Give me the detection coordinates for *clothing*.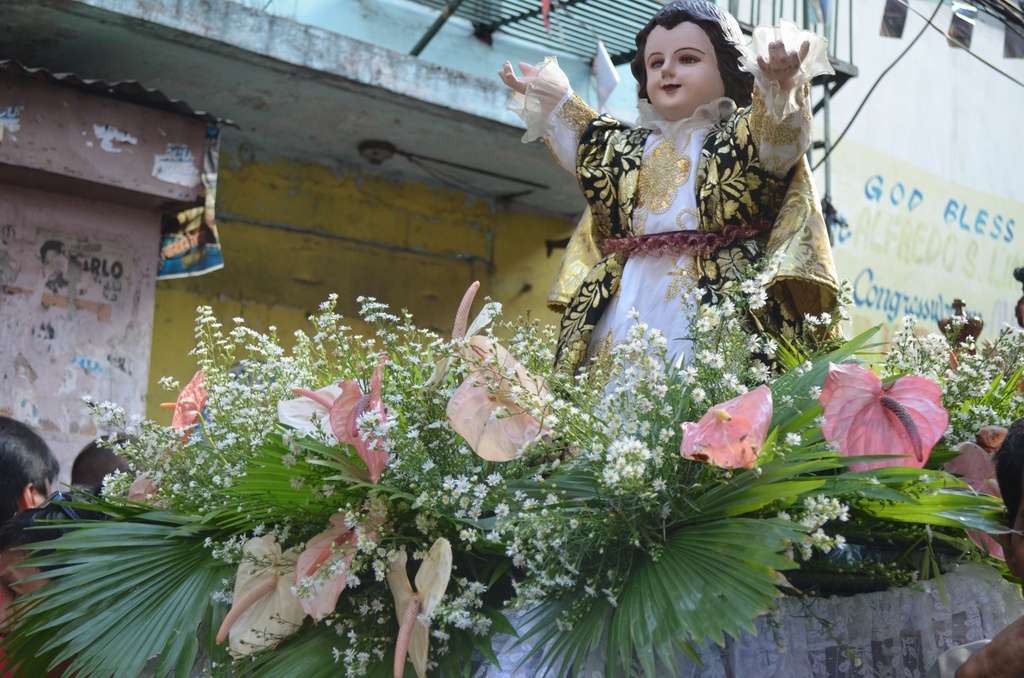
497:54:847:677.
